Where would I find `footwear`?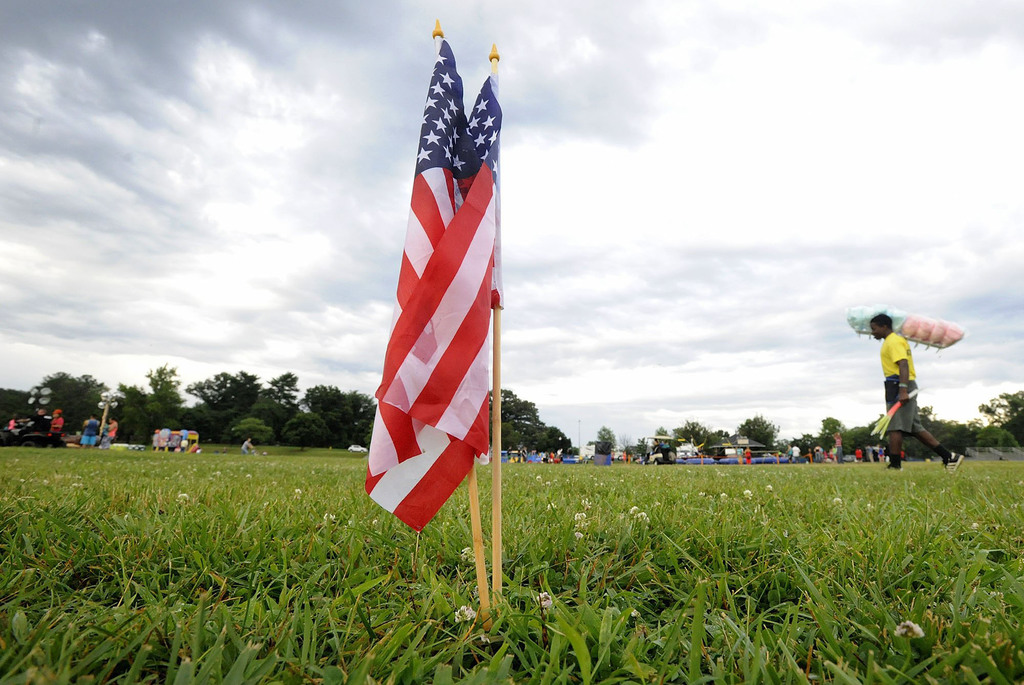
At 883:464:900:472.
